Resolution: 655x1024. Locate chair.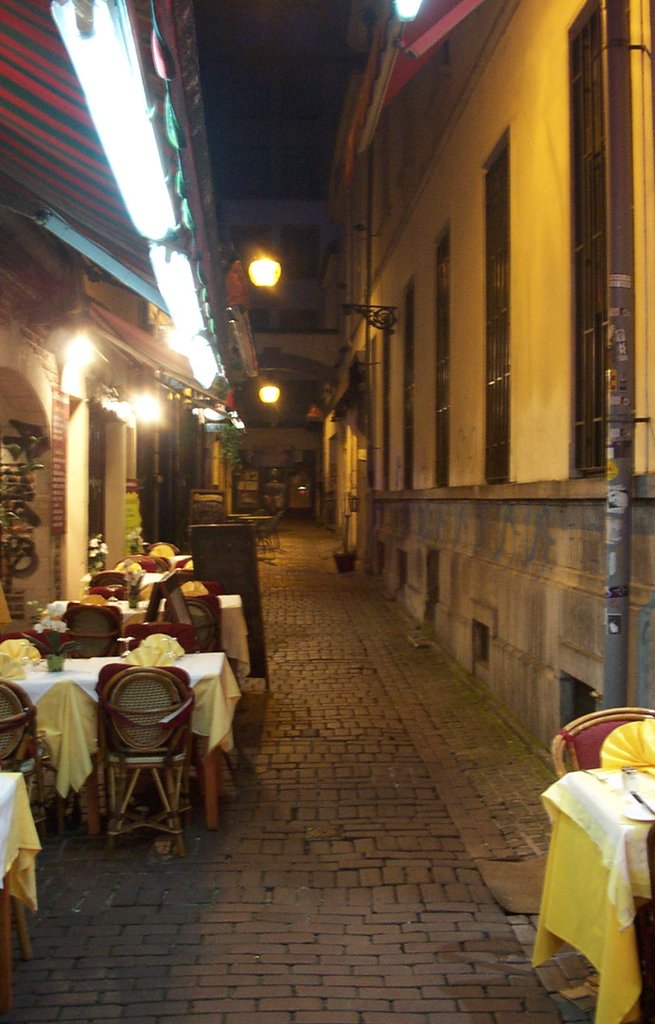
122, 617, 202, 652.
